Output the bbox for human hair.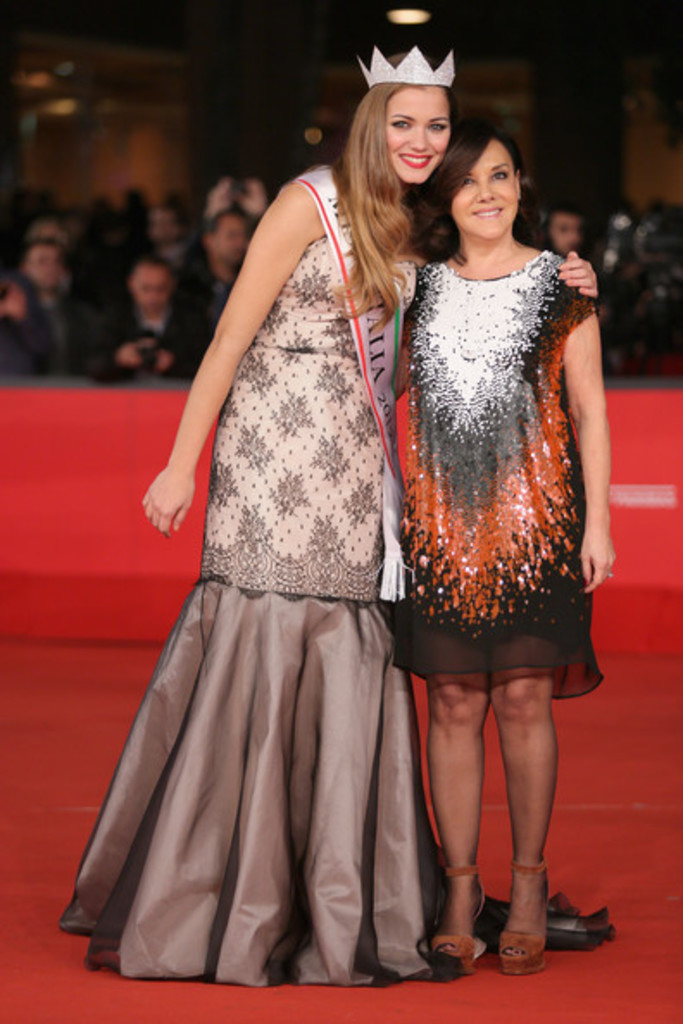
<bbox>326, 66, 467, 300</bbox>.
